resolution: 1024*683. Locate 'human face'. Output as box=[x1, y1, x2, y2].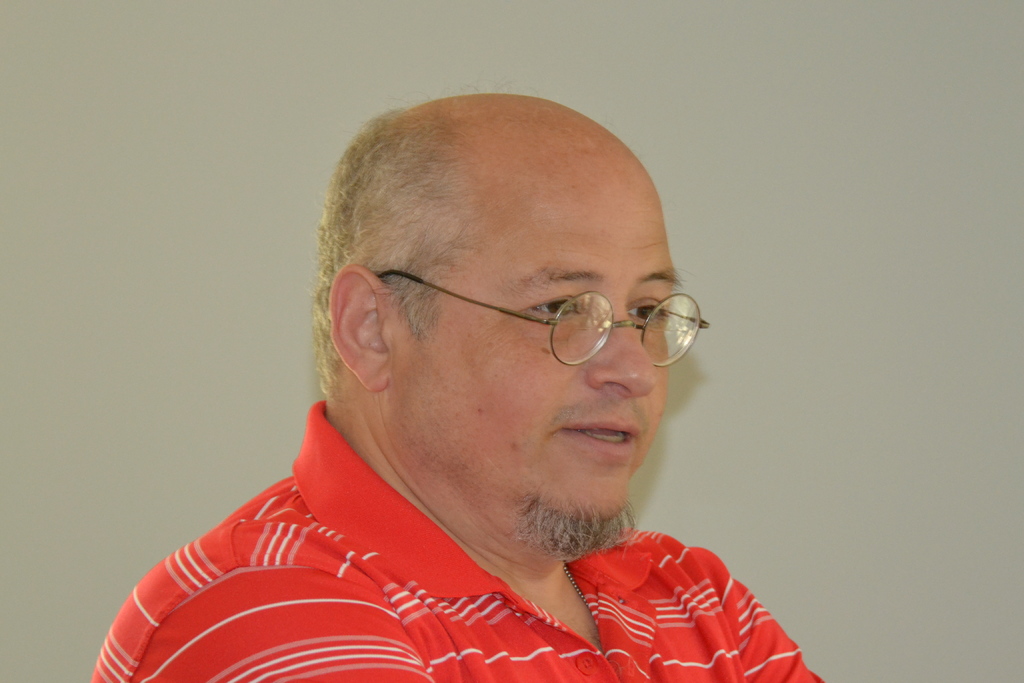
box=[391, 169, 701, 550].
